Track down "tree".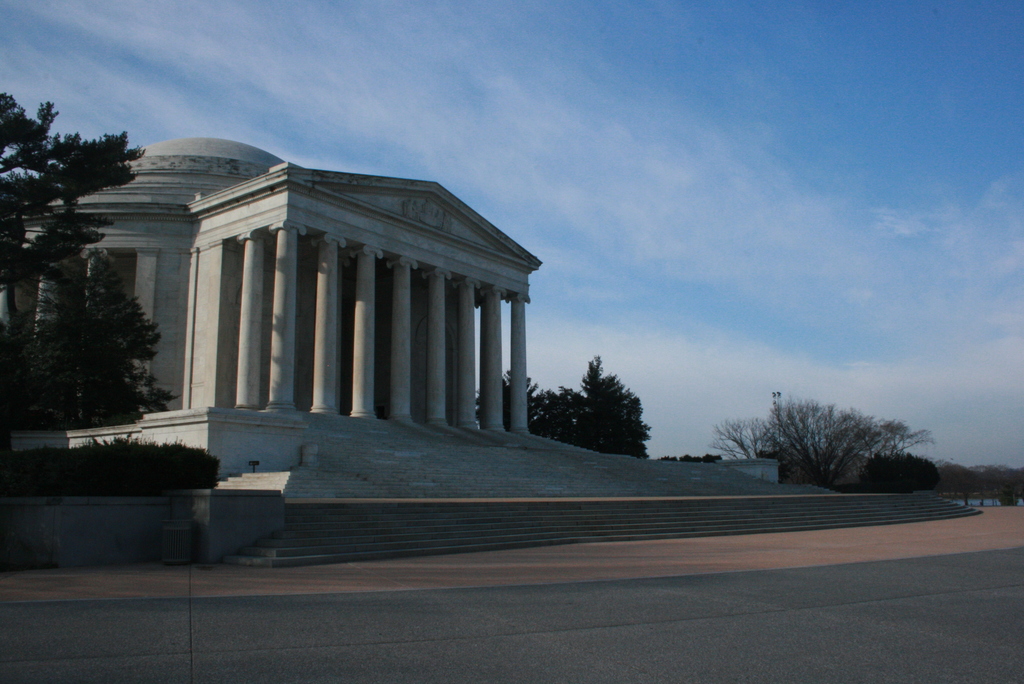
Tracked to <box>0,95,149,425</box>.
